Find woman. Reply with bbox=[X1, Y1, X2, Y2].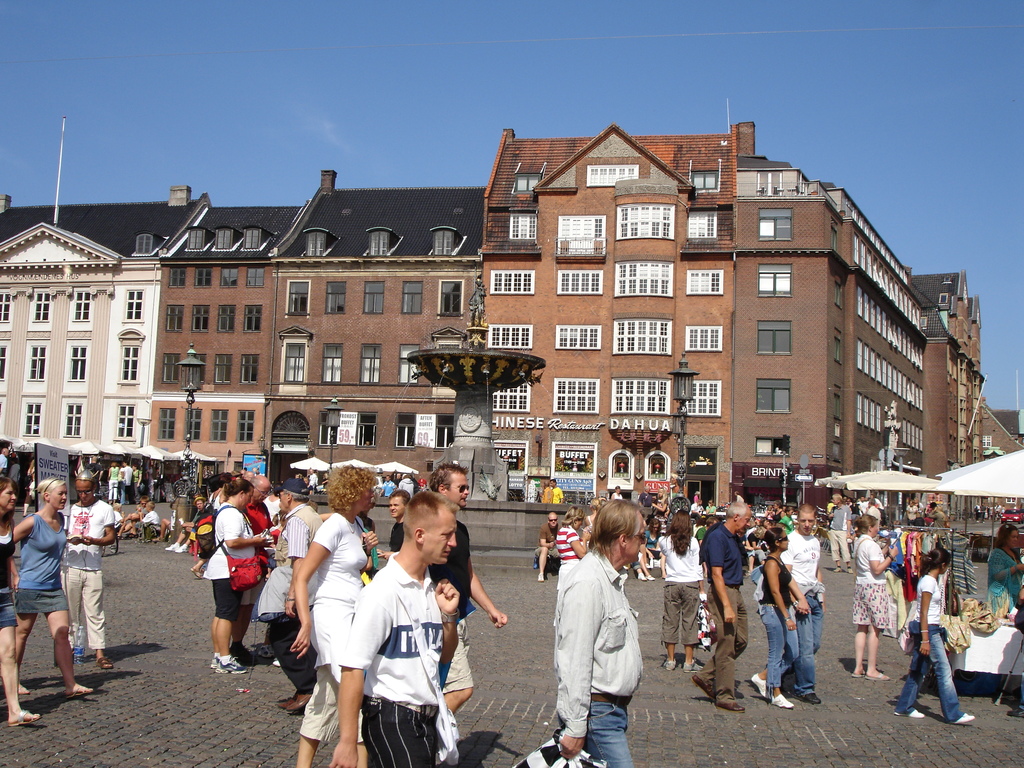
bbox=[987, 524, 1023, 617].
